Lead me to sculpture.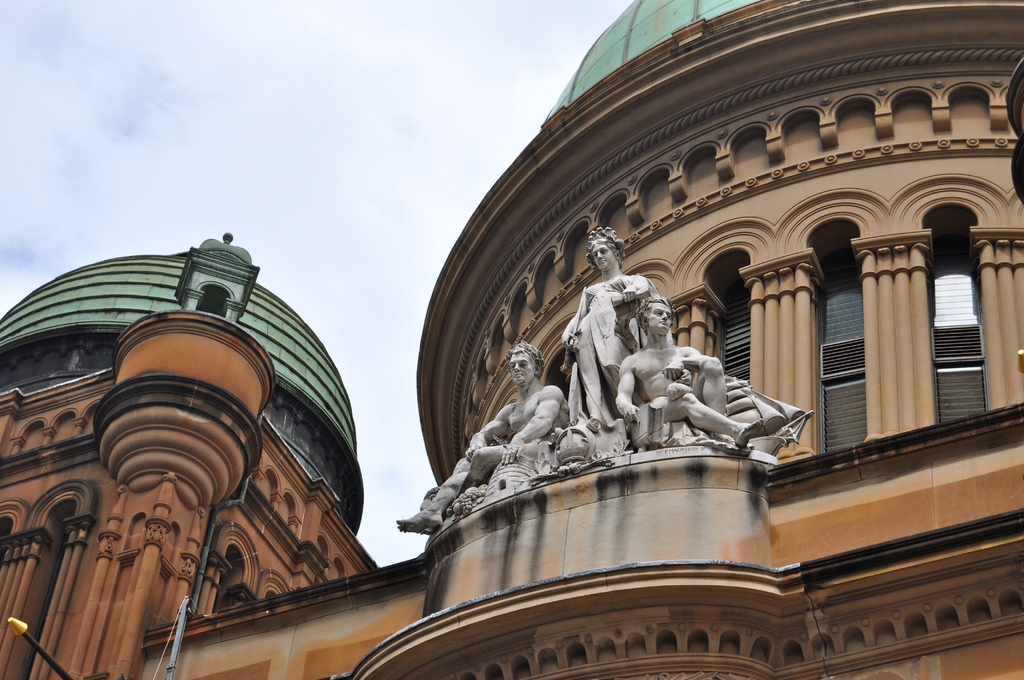
Lead to l=612, t=296, r=783, b=464.
